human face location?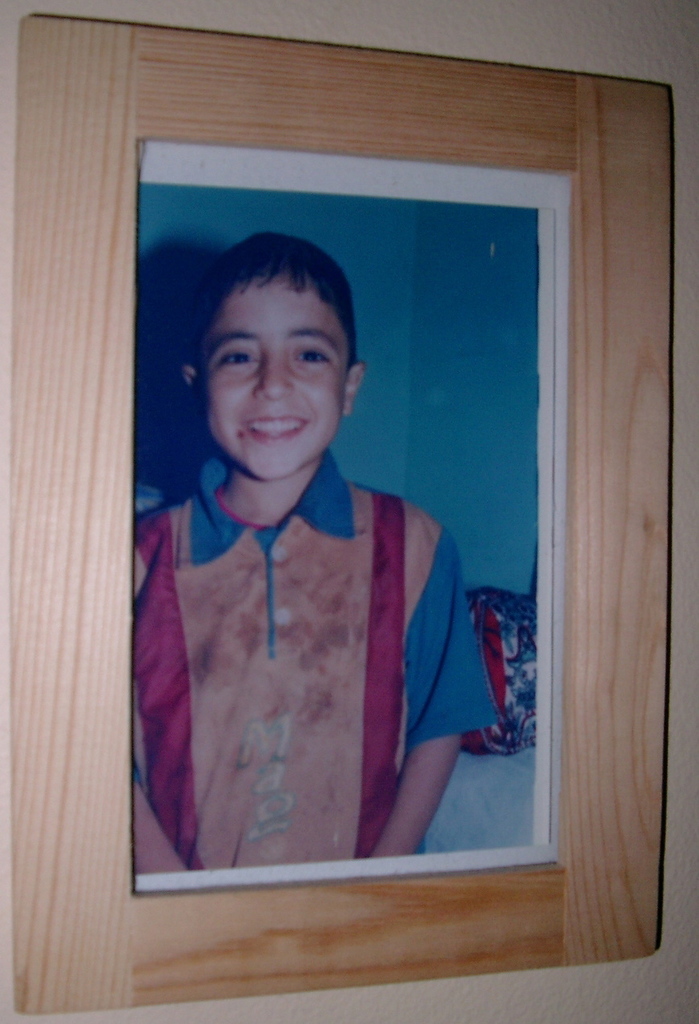
rect(185, 247, 362, 484)
